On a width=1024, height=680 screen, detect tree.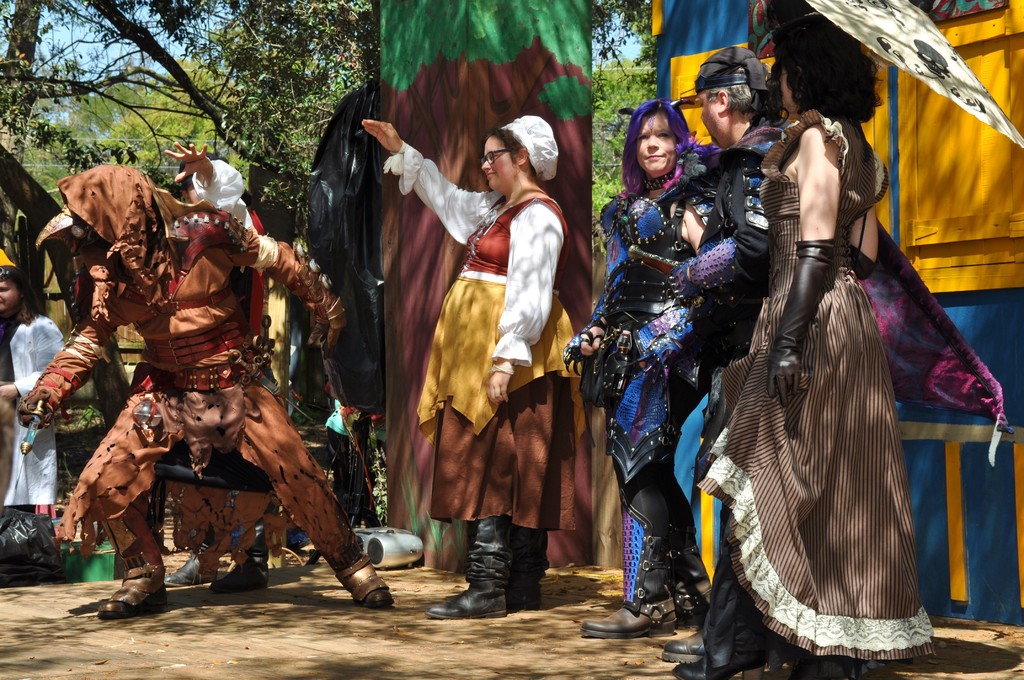
crop(366, 0, 636, 565).
